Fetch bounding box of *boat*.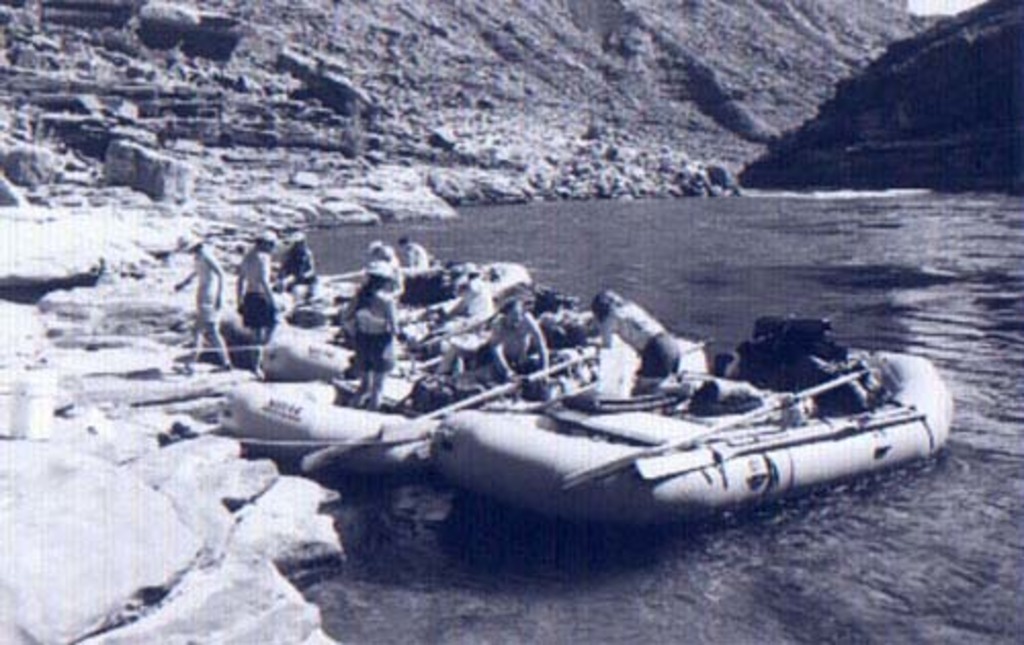
Bbox: rect(217, 311, 735, 487).
